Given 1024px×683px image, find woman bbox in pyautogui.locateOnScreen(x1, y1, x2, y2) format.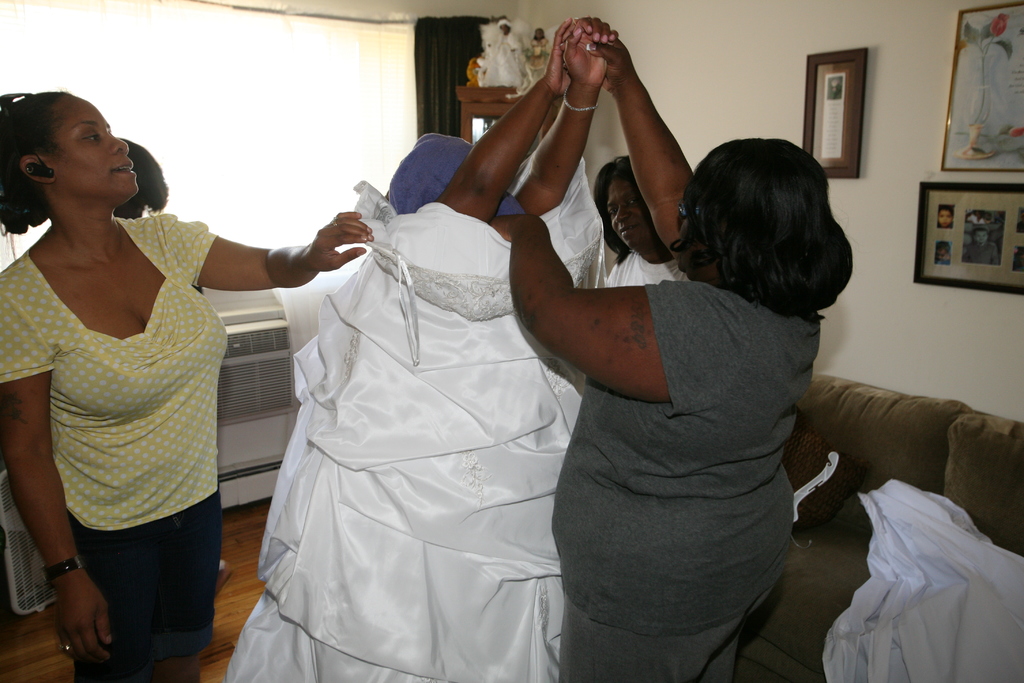
pyautogui.locateOnScreen(602, 155, 684, 285).
